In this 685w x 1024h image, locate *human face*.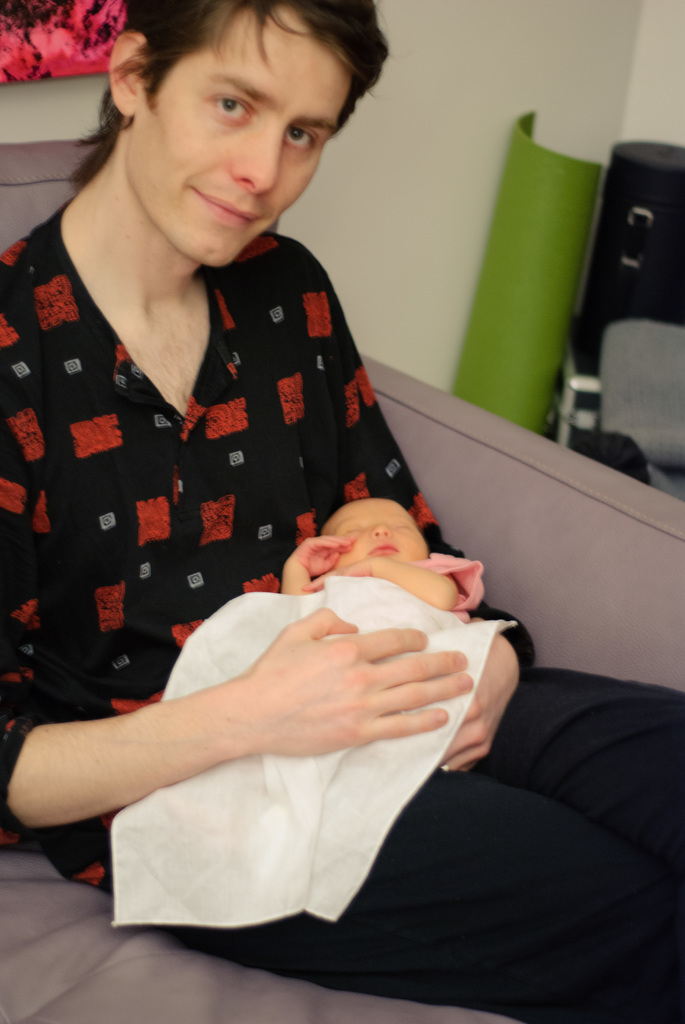
Bounding box: 122:12:353:267.
